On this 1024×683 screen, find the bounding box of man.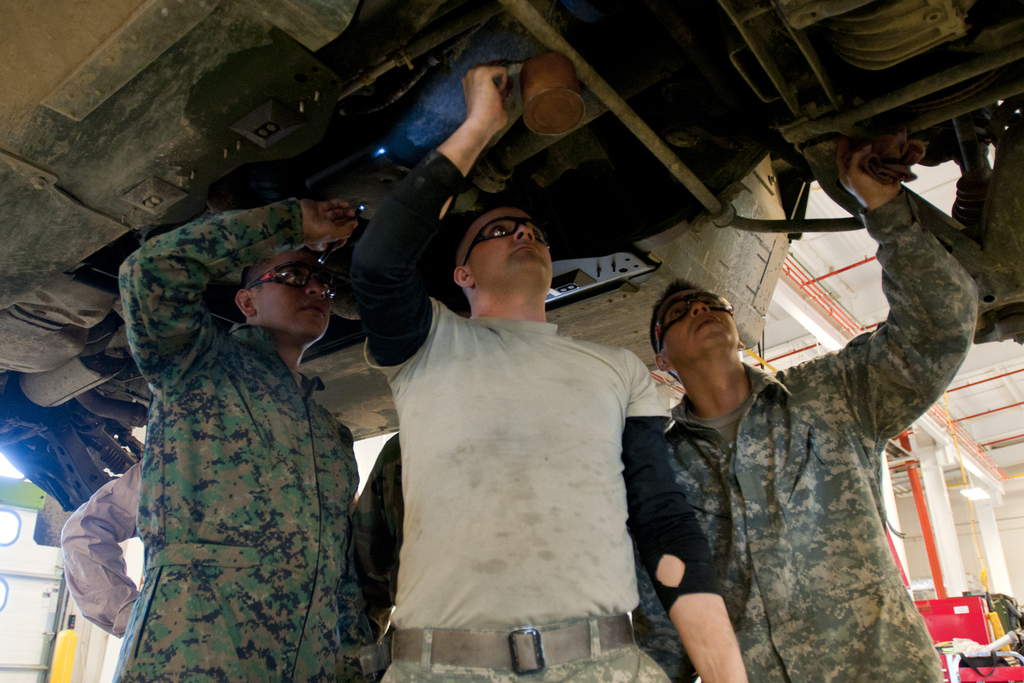
Bounding box: rect(626, 131, 981, 682).
